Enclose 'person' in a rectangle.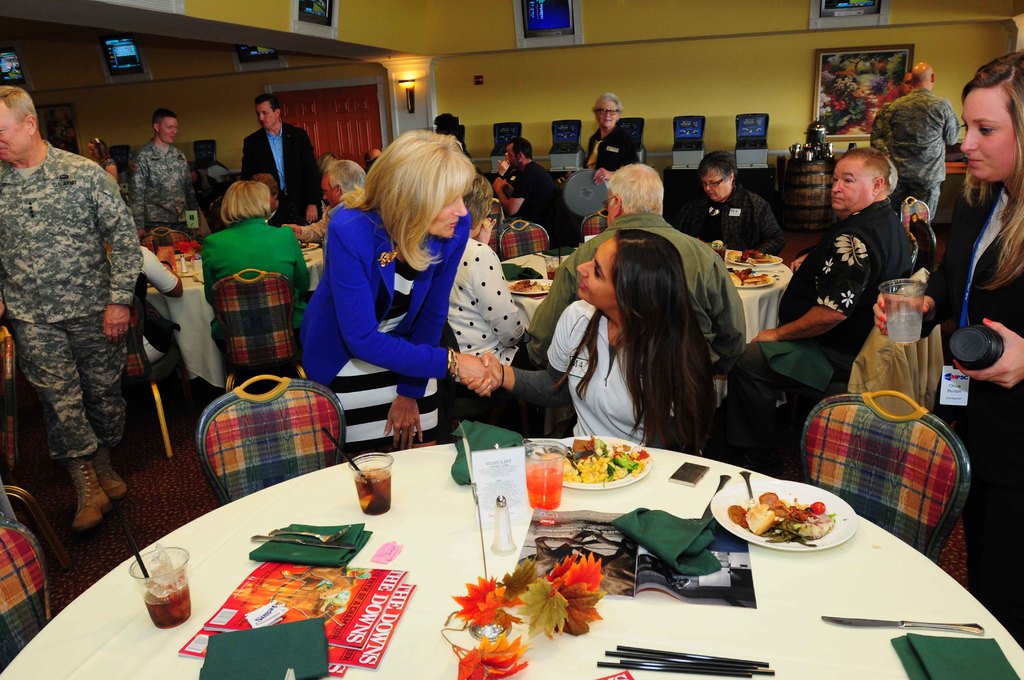
[x1=714, y1=149, x2=919, y2=462].
